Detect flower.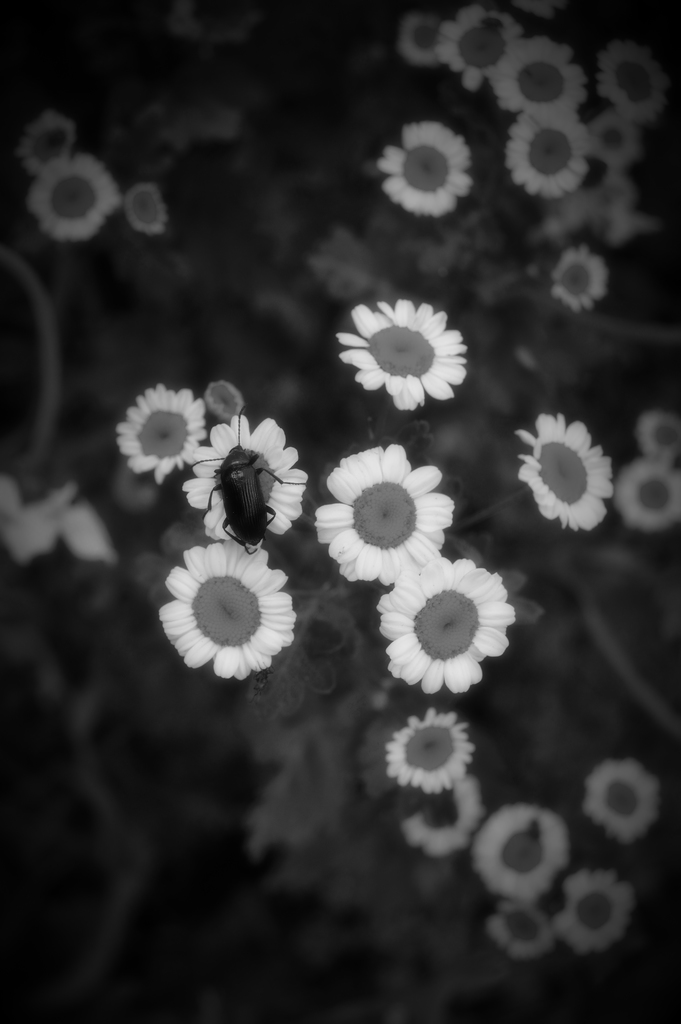
Detected at bbox=(401, 15, 439, 63).
